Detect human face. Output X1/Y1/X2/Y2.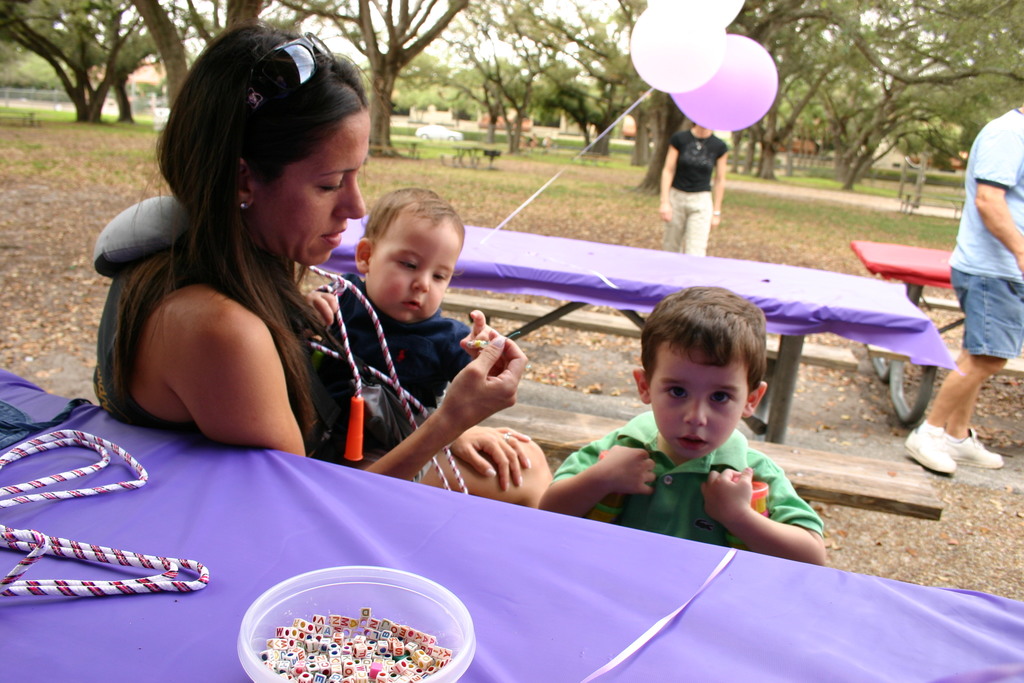
367/226/458/320.
